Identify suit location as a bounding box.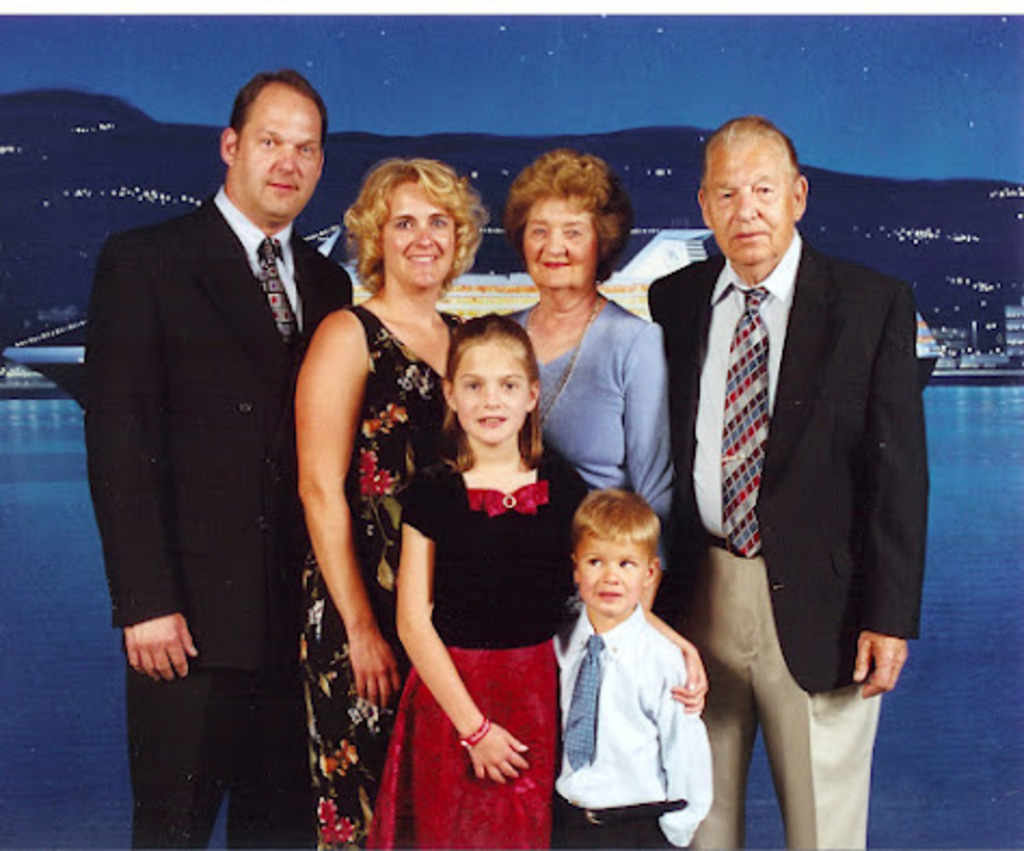
<bbox>646, 235, 933, 698</bbox>.
